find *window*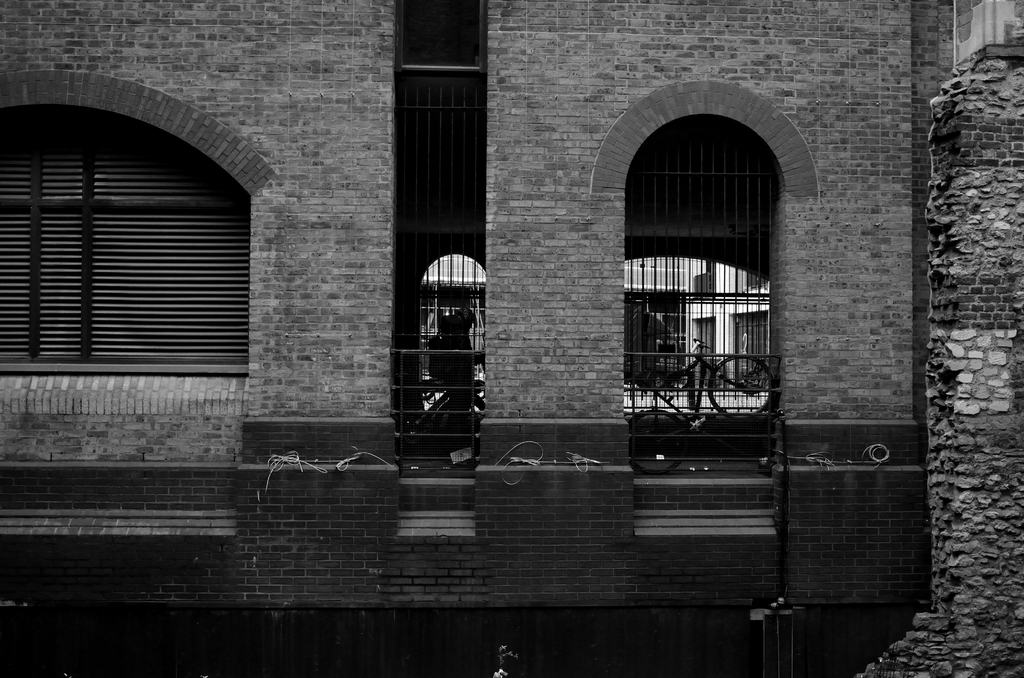
(413, 257, 476, 407)
